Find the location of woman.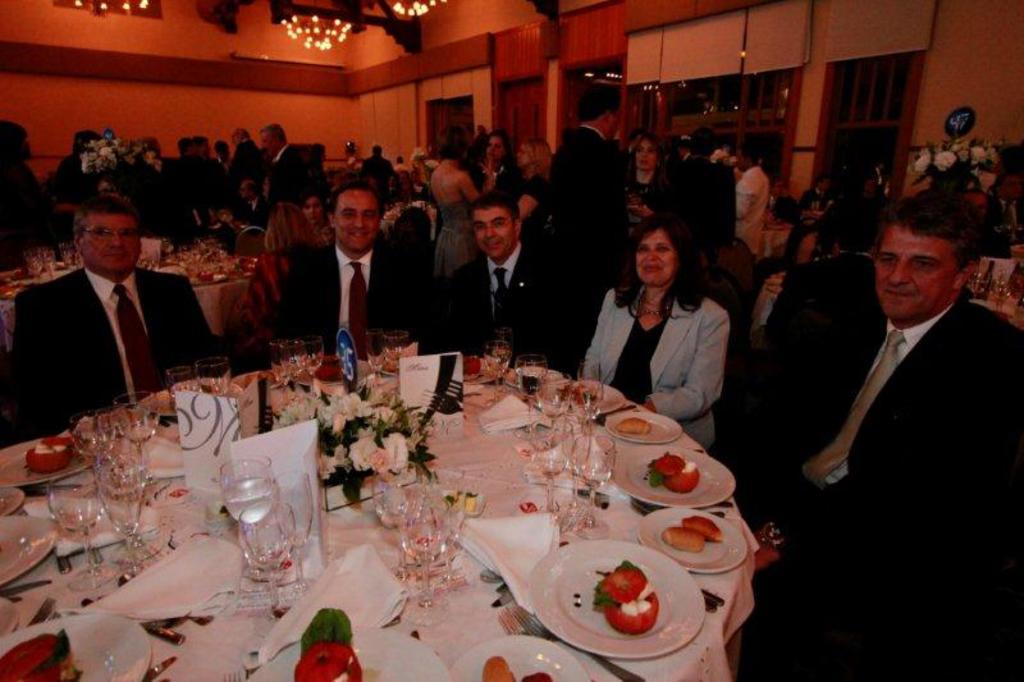
Location: (582,214,756,431).
